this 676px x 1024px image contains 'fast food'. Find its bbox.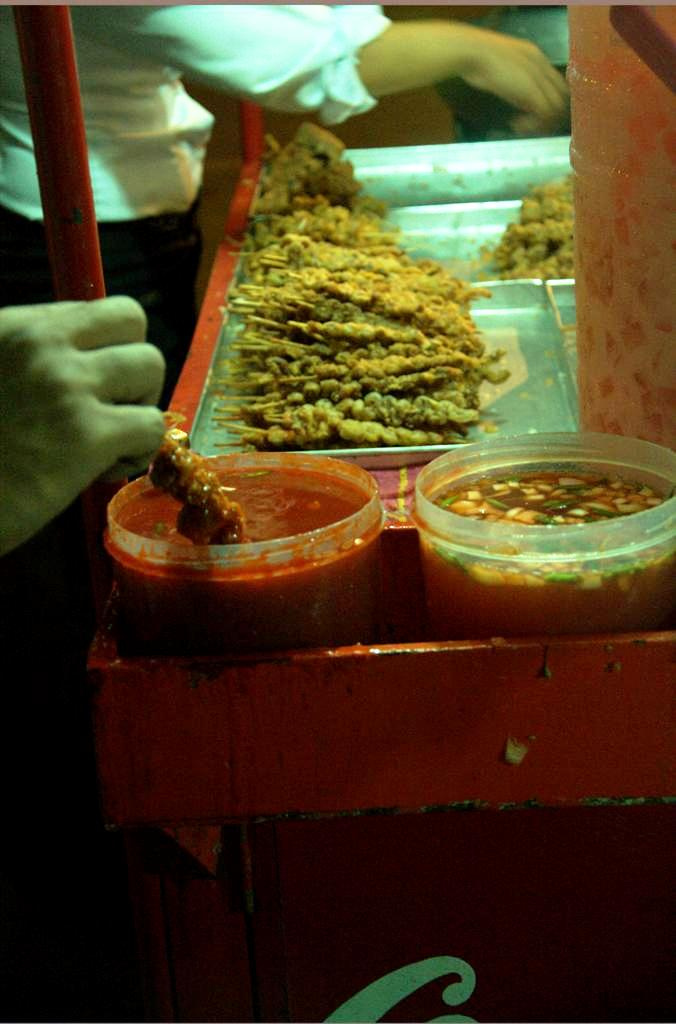
x1=114, y1=147, x2=551, y2=568.
